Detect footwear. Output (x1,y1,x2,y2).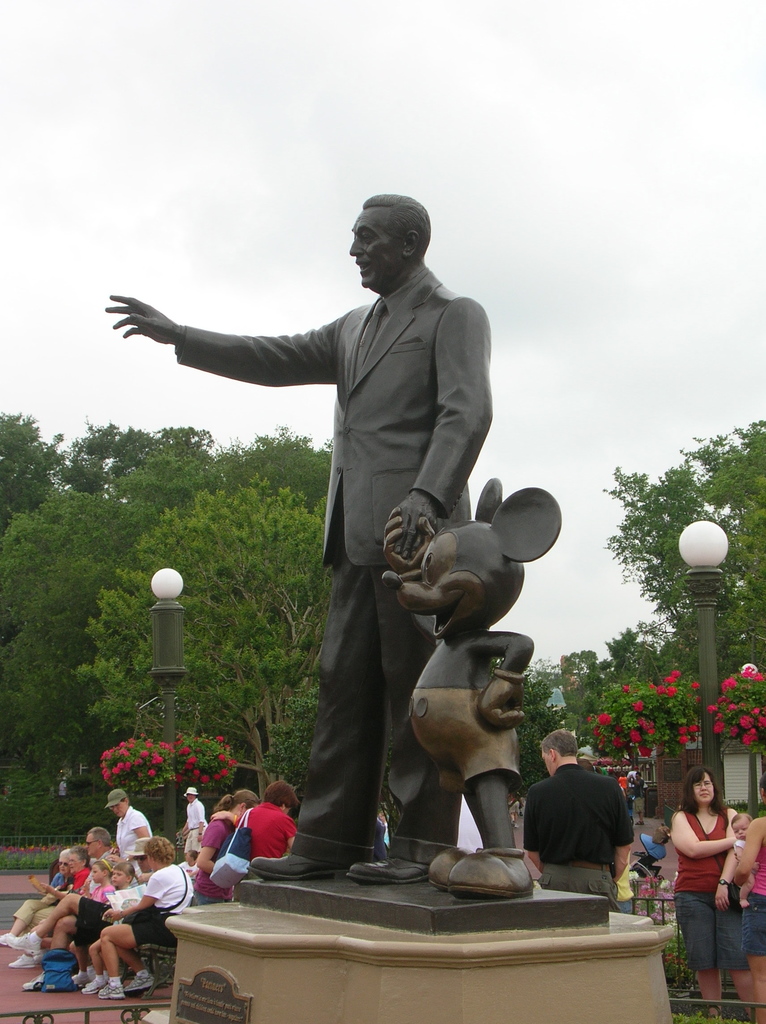
(76,980,102,992).
